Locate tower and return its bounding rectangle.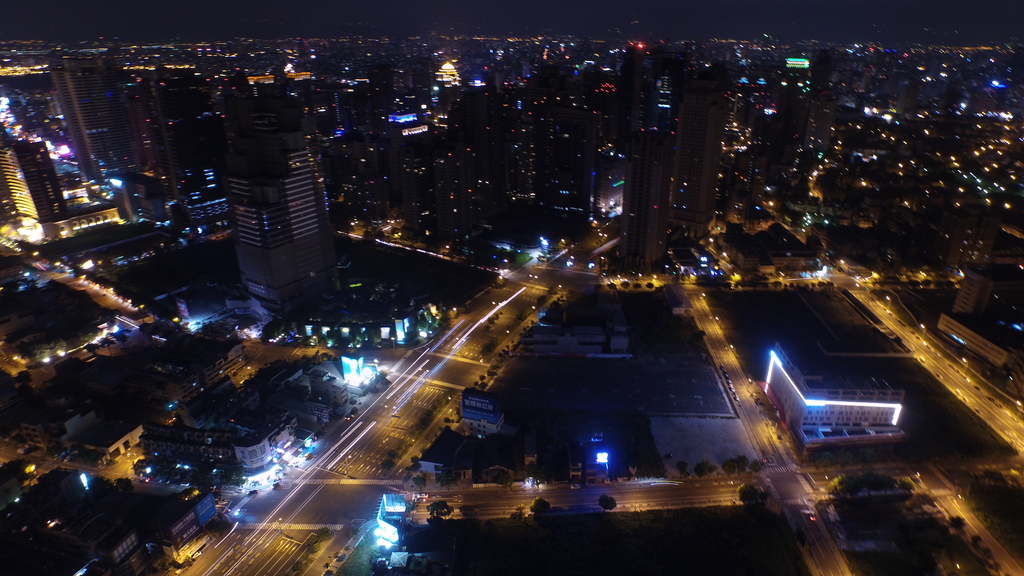
<region>546, 102, 593, 215</region>.
